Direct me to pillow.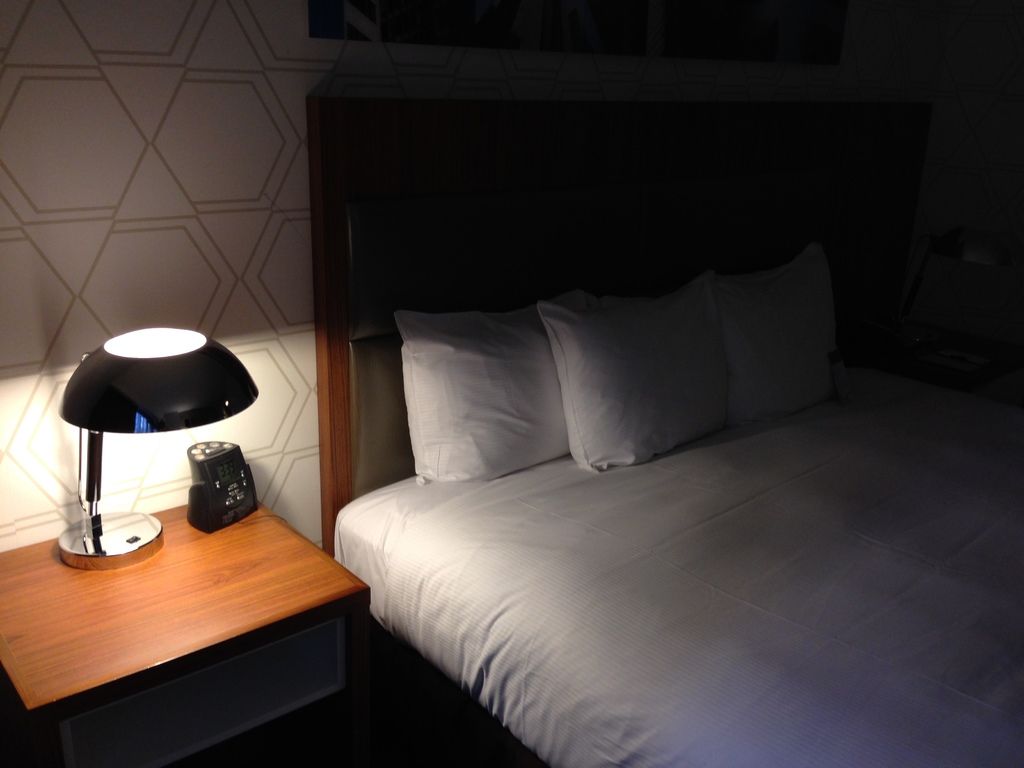
Direction: <bbox>396, 296, 566, 492</bbox>.
